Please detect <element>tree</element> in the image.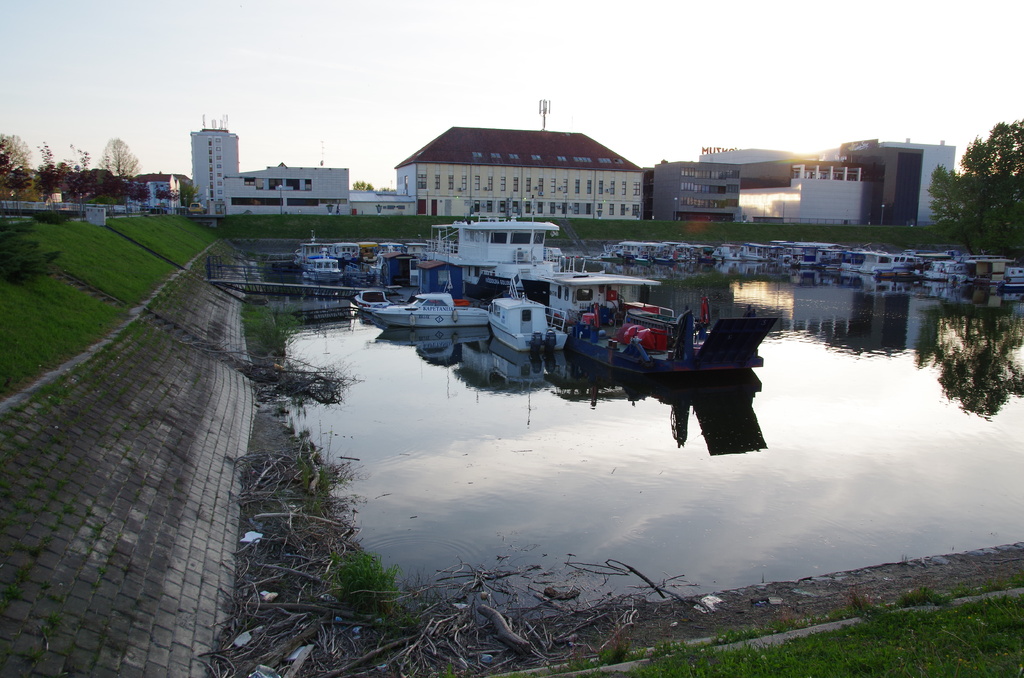
[954,120,1023,235].
